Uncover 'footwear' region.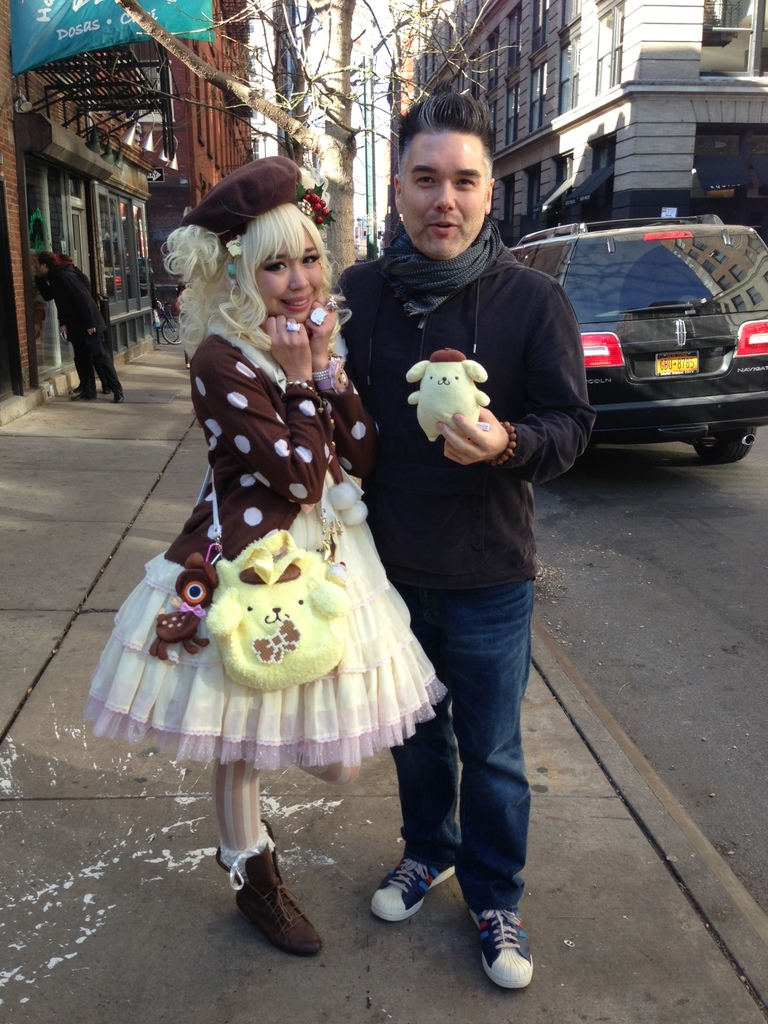
Uncovered: 70,384,77,394.
